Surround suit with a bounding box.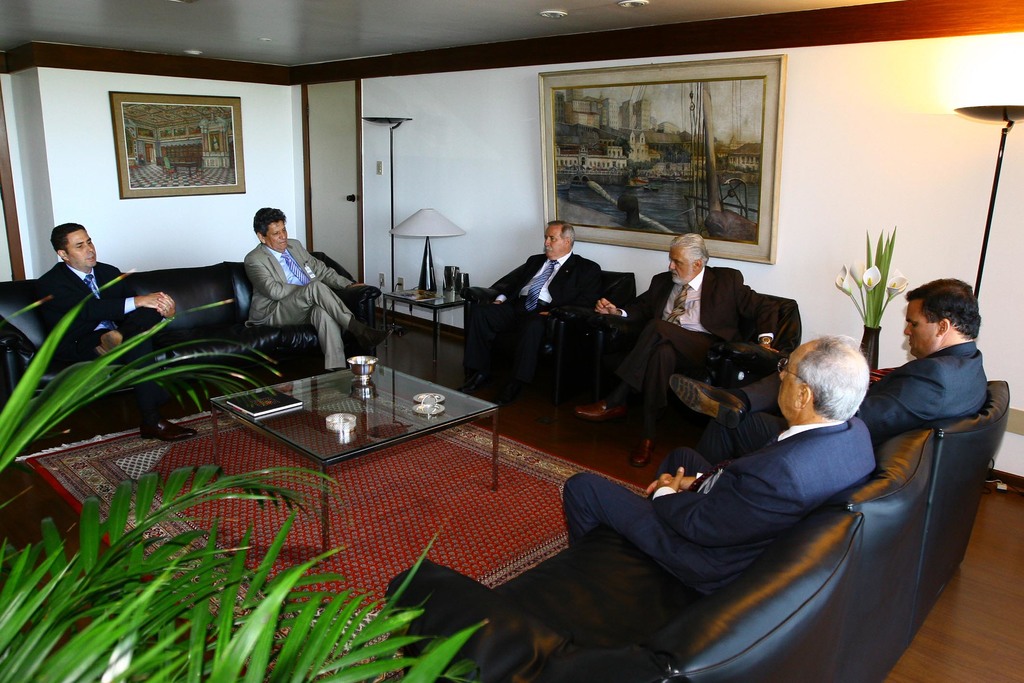
x1=697 y1=343 x2=987 y2=466.
